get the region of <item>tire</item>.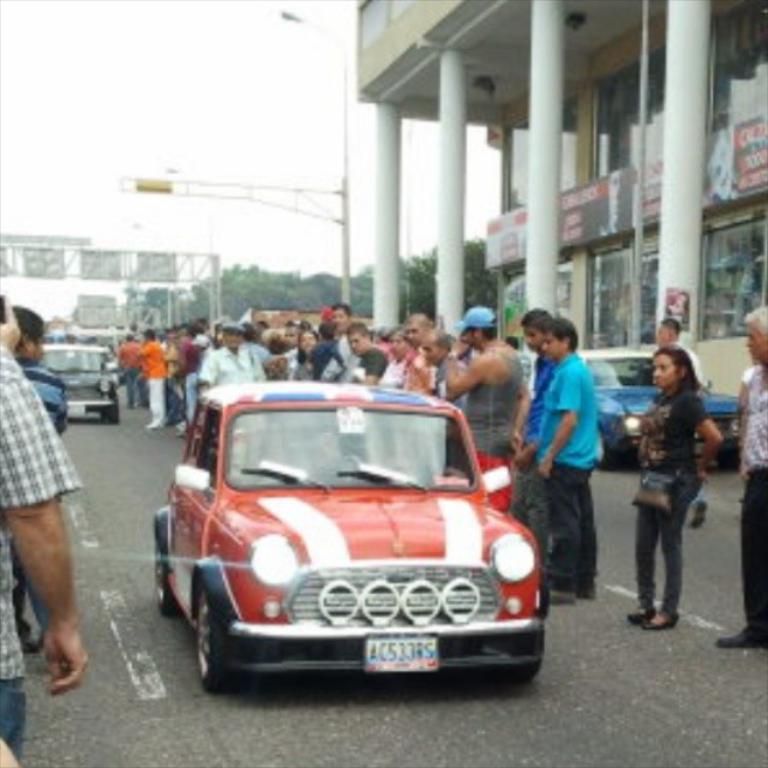
box=[98, 406, 107, 421].
